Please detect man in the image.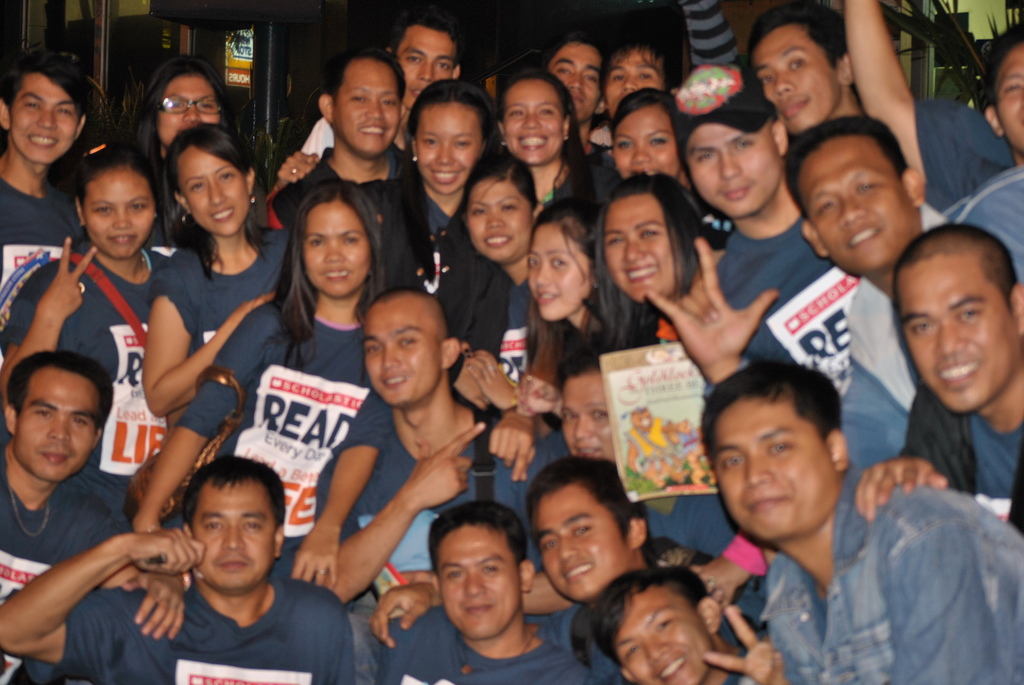
(0, 346, 140, 684).
